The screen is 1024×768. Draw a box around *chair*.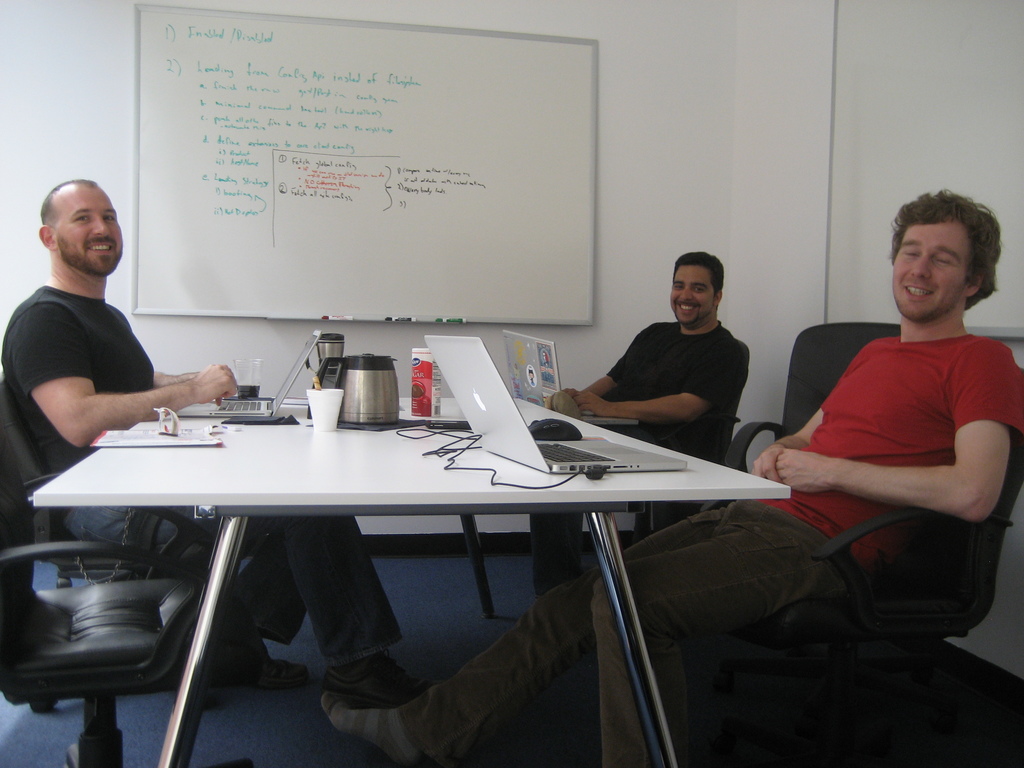
bbox(695, 322, 907, 512).
